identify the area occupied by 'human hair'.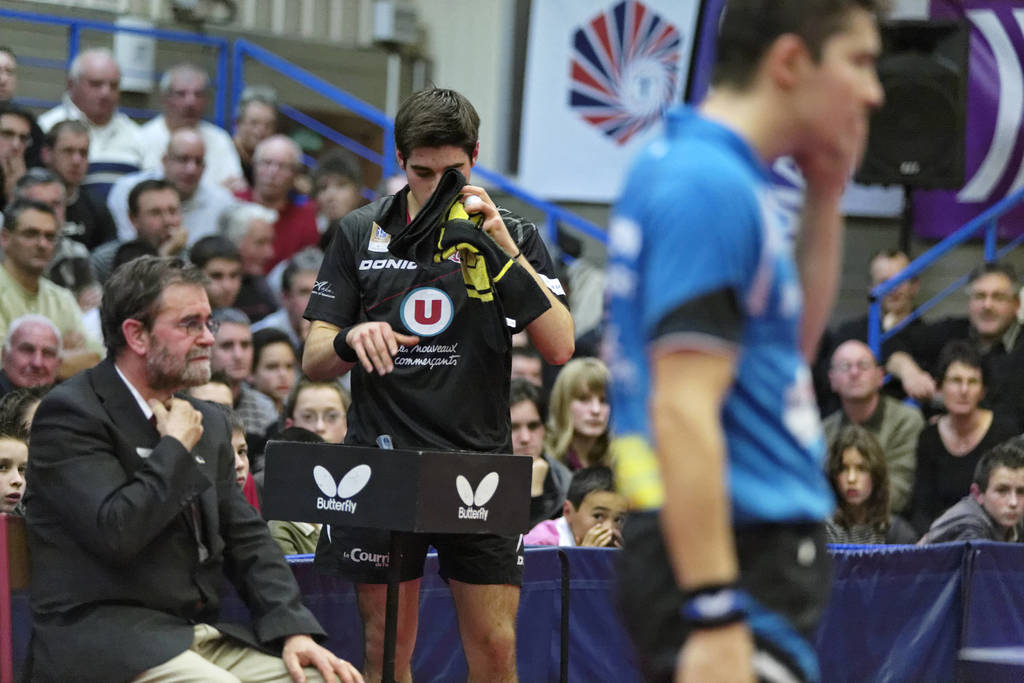
Area: box(211, 306, 250, 331).
